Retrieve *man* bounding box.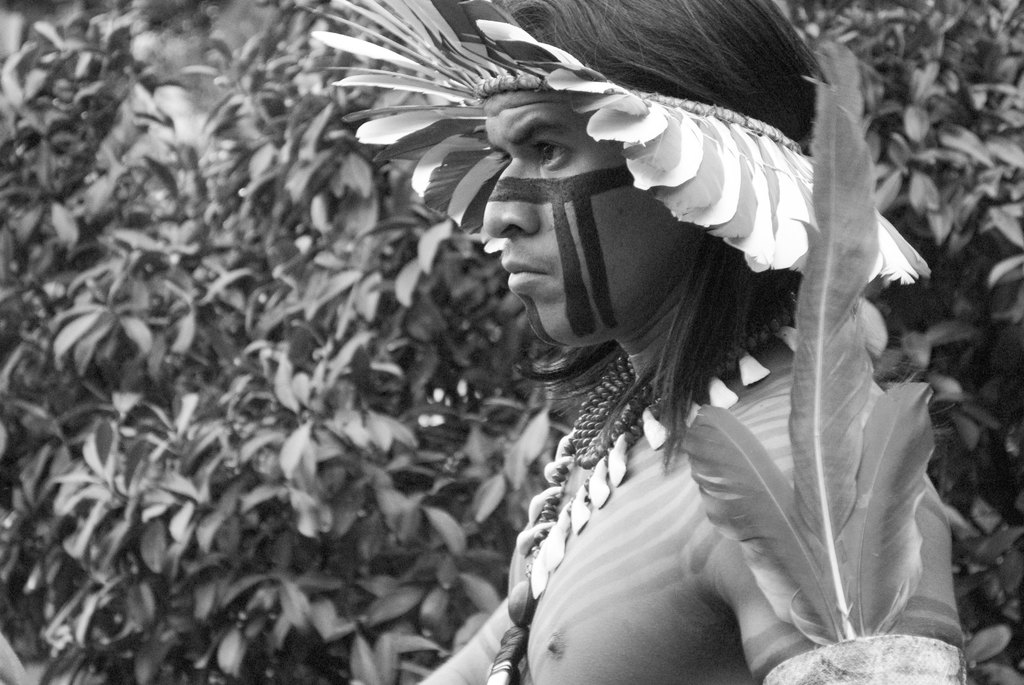
Bounding box: <bbox>401, 0, 973, 684</bbox>.
